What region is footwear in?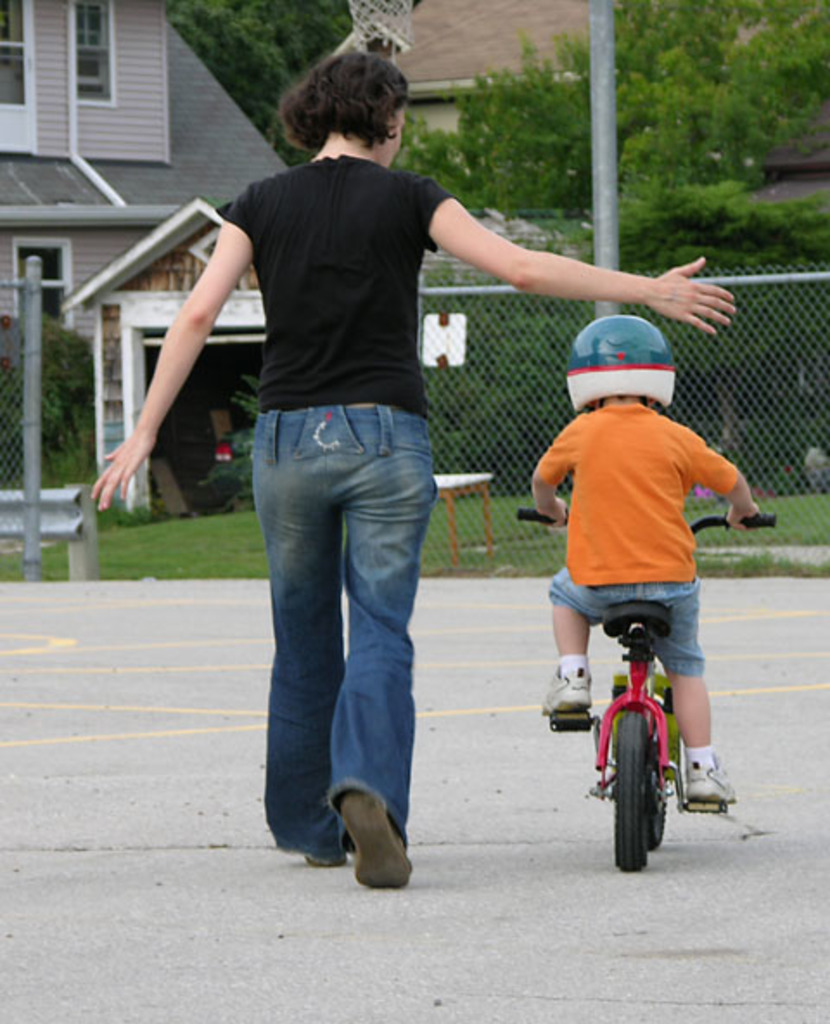
x1=303 y1=835 x2=342 y2=877.
